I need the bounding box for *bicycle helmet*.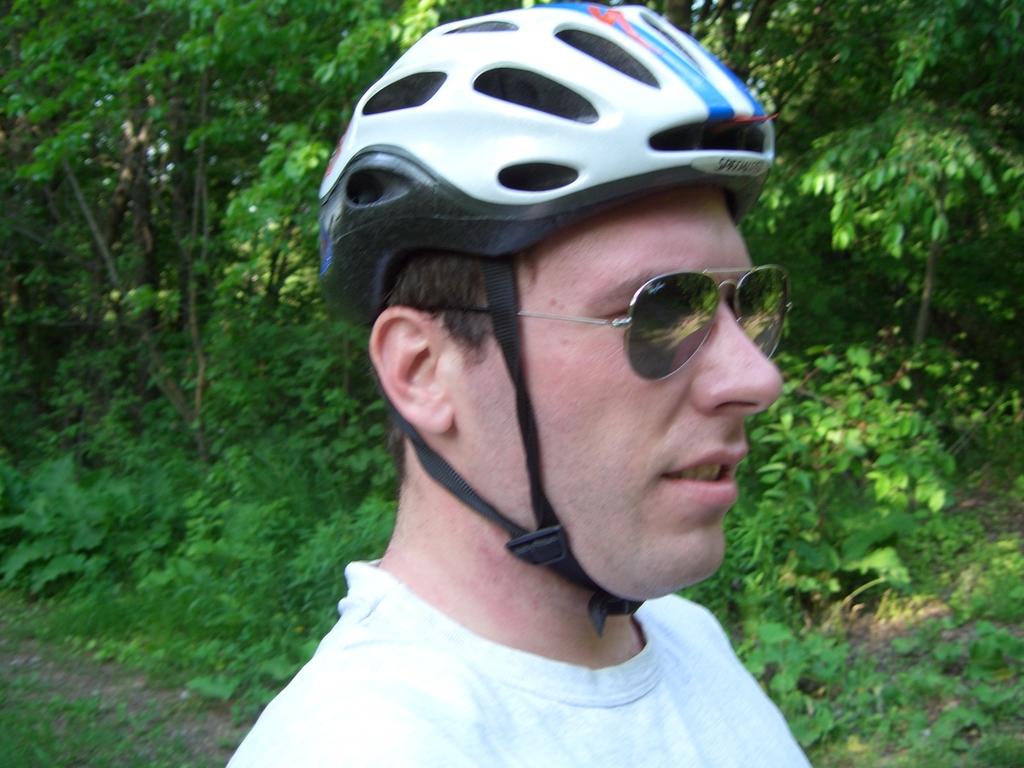
Here it is: 316,7,785,626.
